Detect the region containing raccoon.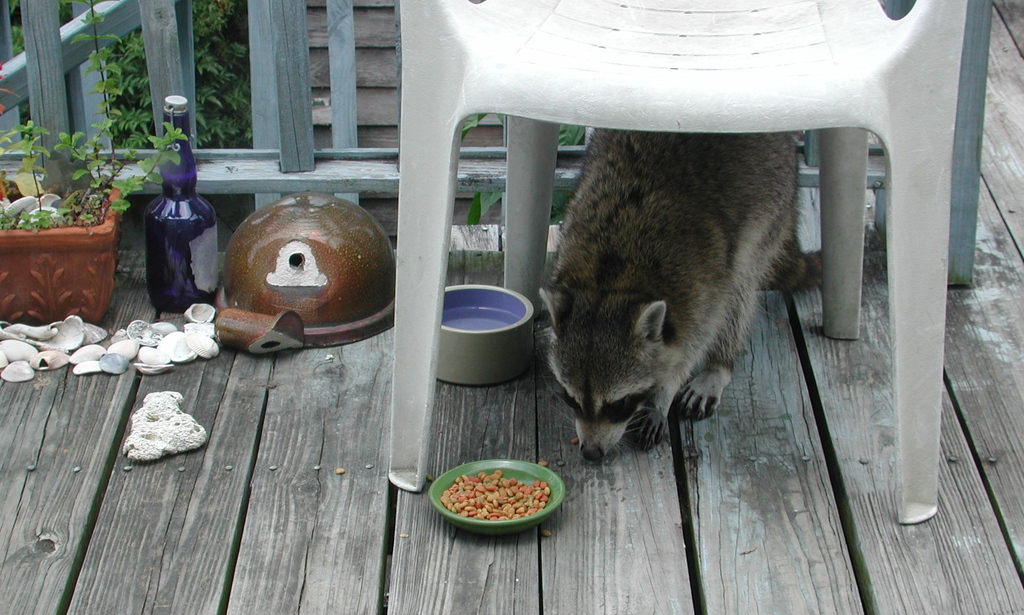
<box>538,124,819,464</box>.
